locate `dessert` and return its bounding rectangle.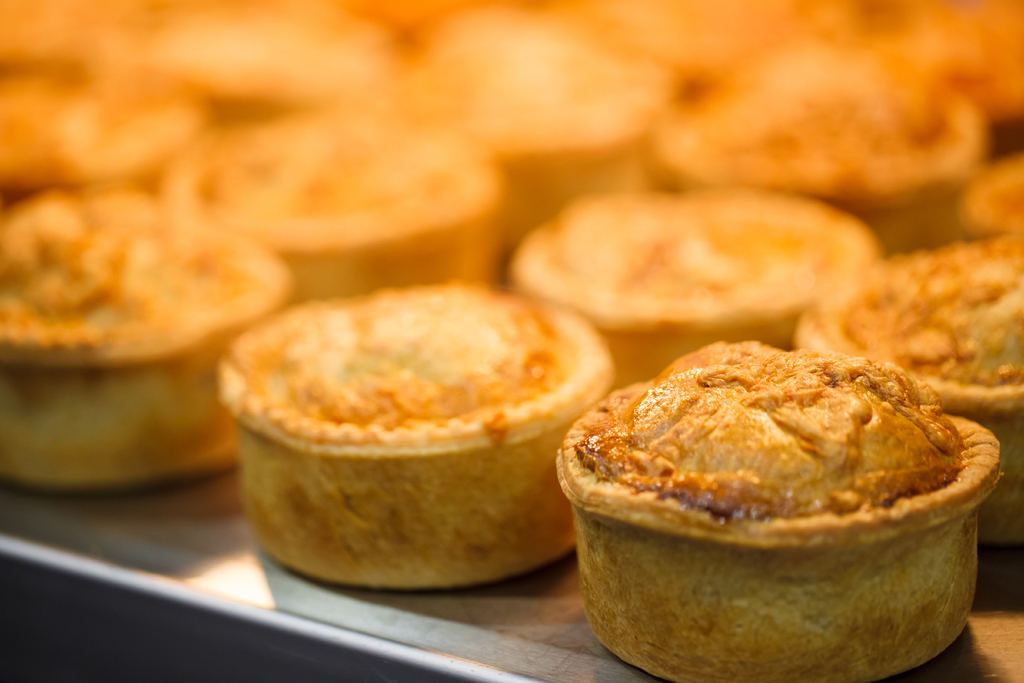
rect(0, 190, 296, 486).
